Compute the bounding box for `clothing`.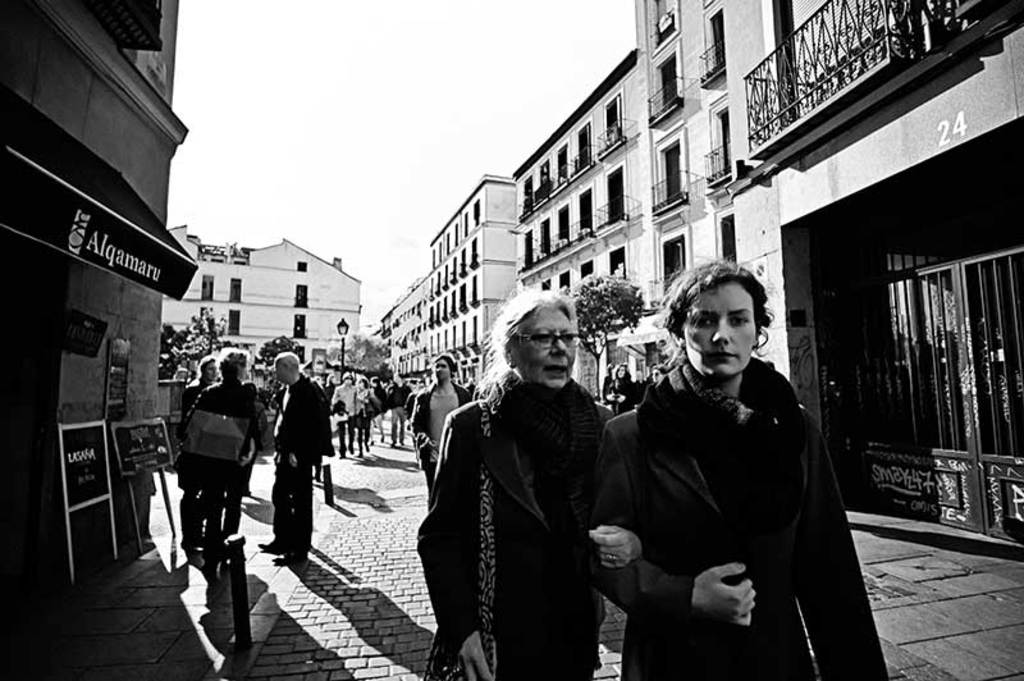
select_region(590, 303, 864, 676).
